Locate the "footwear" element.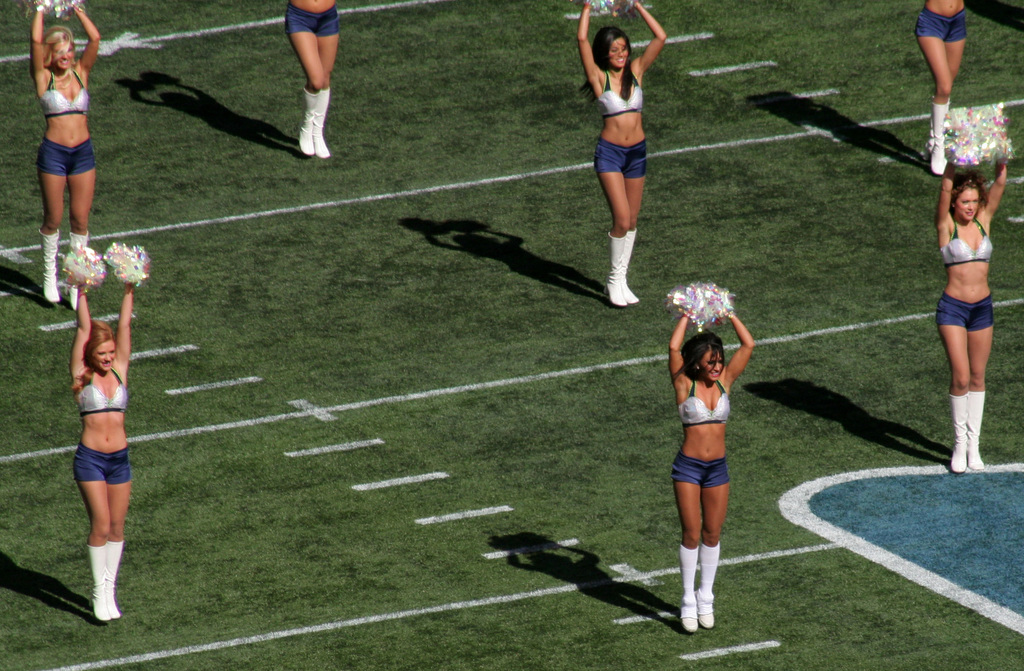
Element bbox: (left=67, top=230, right=90, bottom=310).
